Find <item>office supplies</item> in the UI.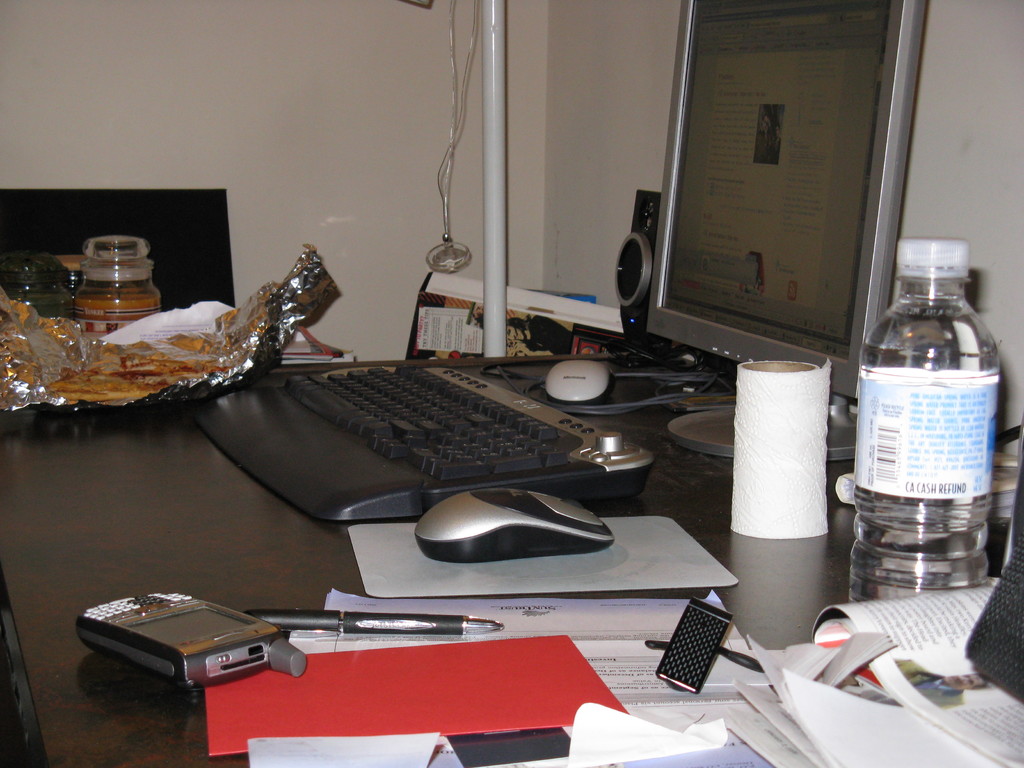
UI element at [x1=295, y1=355, x2=649, y2=518].
